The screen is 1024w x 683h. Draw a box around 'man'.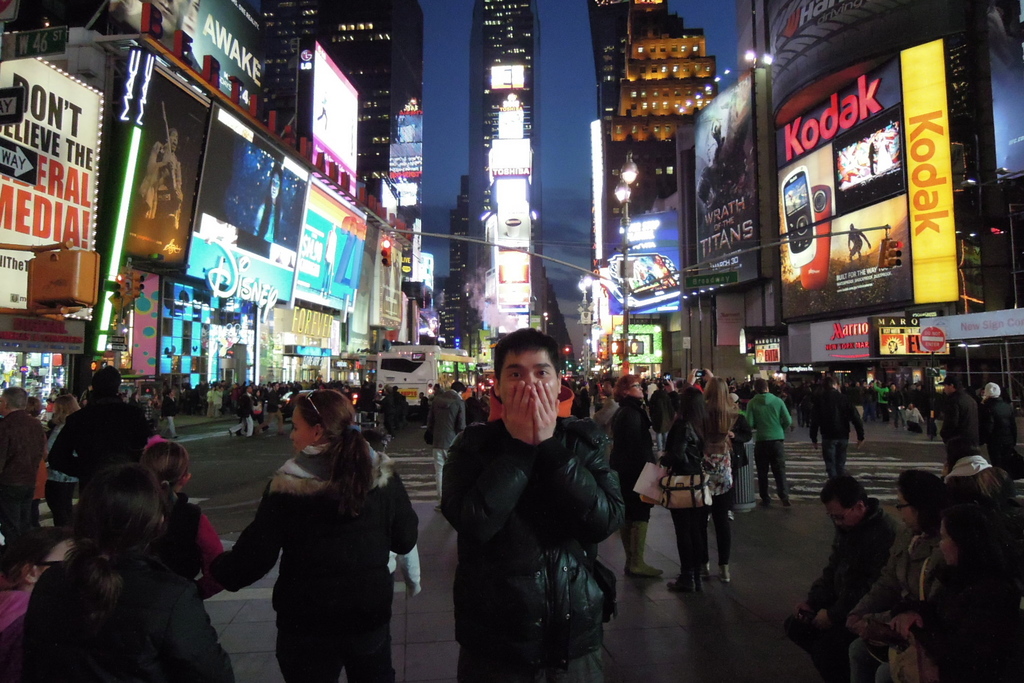
{"left": 424, "top": 379, "right": 468, "bottom": 456}.
